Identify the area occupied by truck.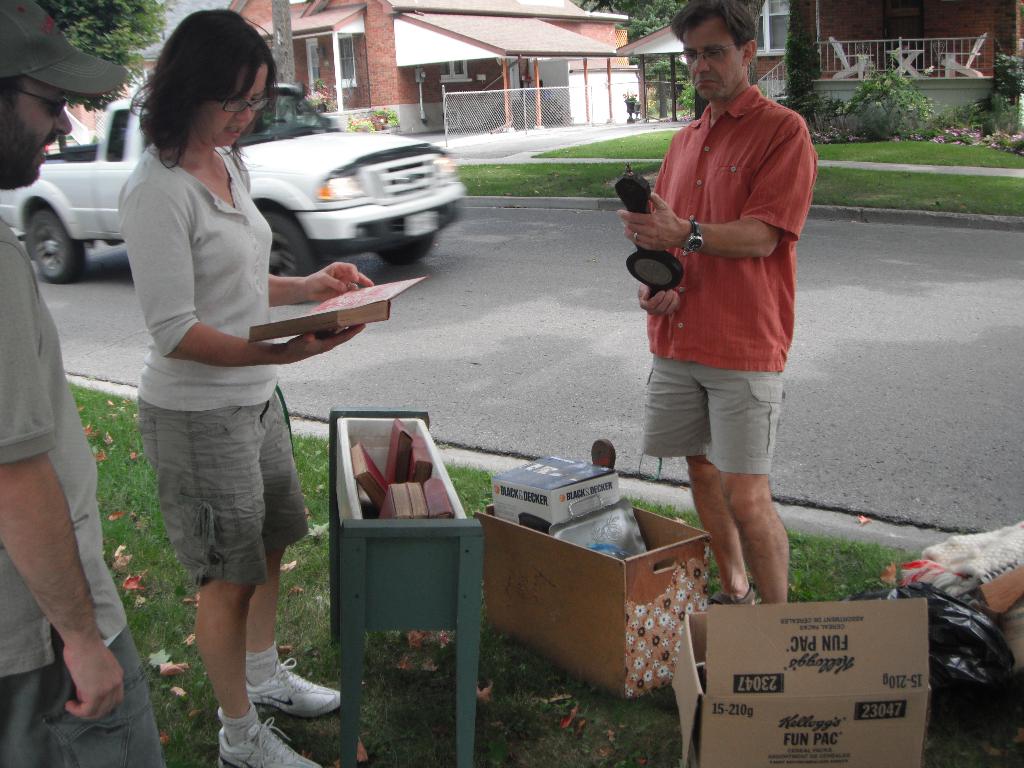
Area: x1=0 y1=73 x2=472 y2=306.
